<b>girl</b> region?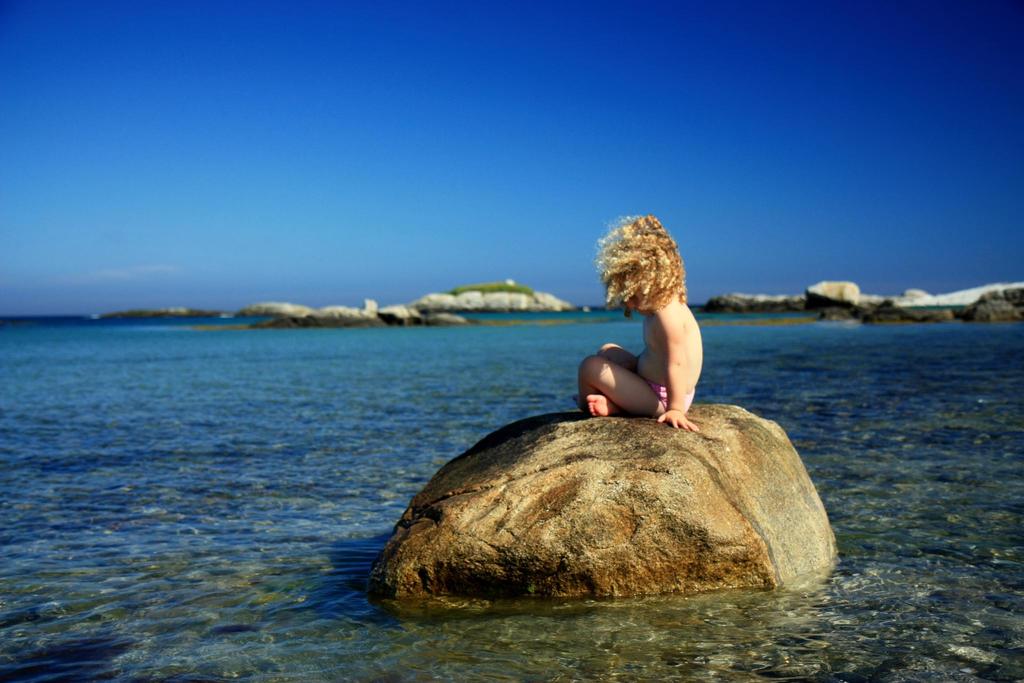
{"left": 573, "top": 214, "right": 703, "bottom": 429}
